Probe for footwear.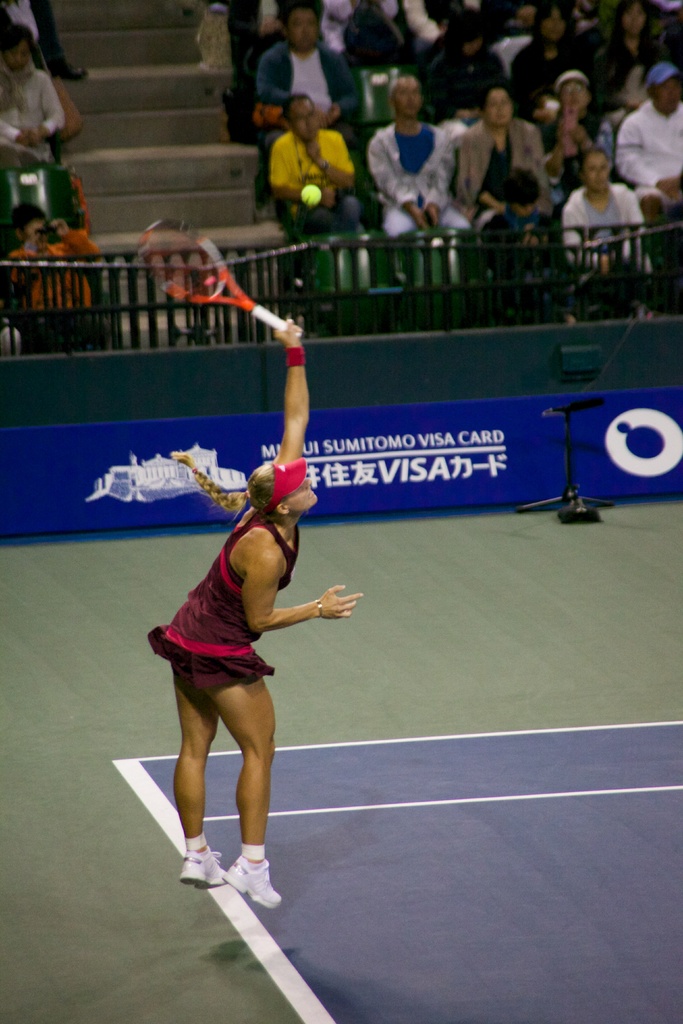
Probe result: x1=222, y1=856, x2=283, y2=910.
